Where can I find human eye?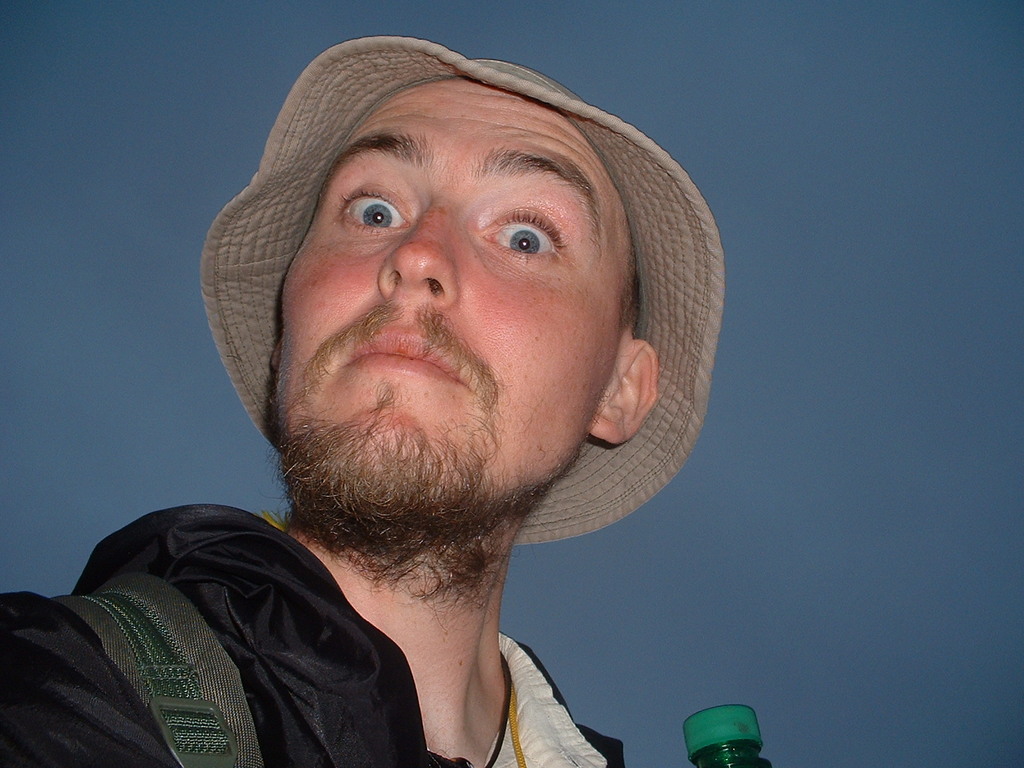
You can find it at BBox(324, 182, 411, 243).
